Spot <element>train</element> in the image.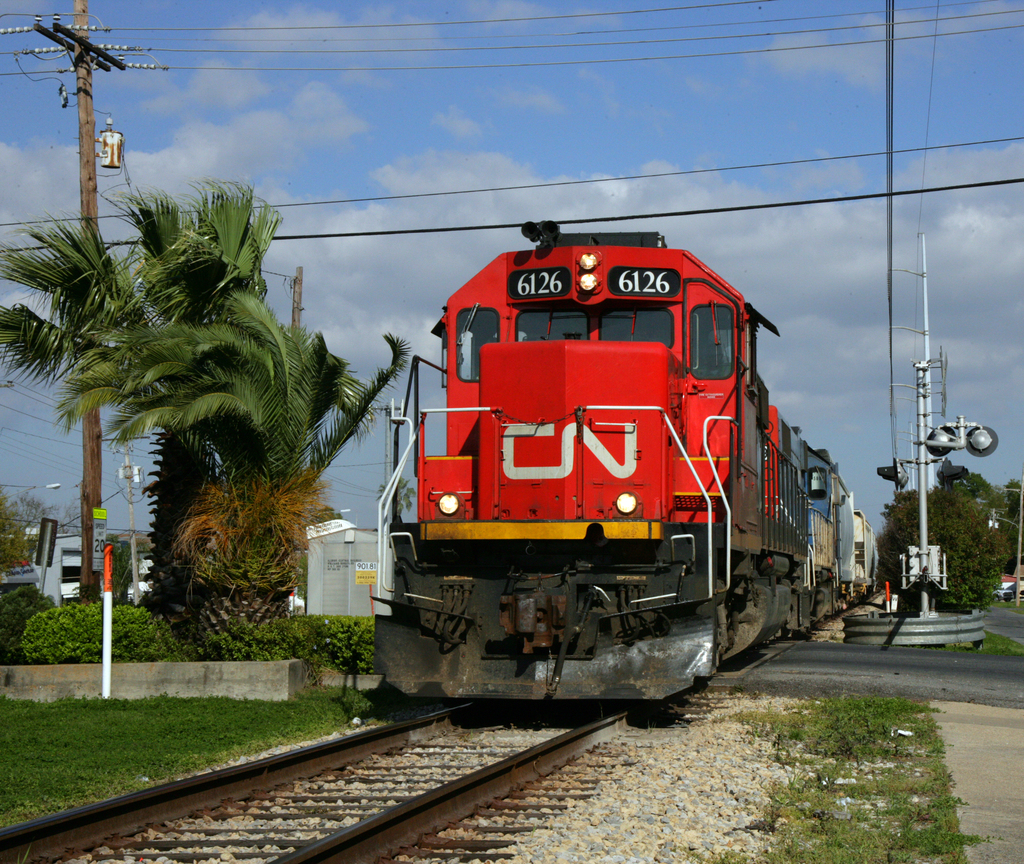
<element>train</element> found at region(369, 210, 886, 709).
